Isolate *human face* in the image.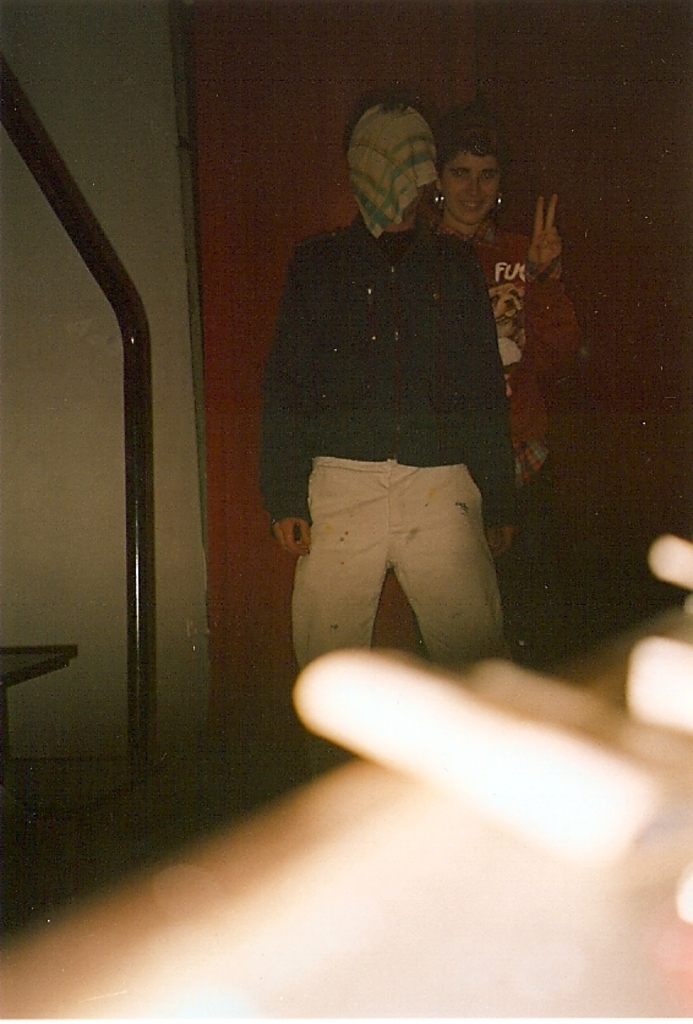
Isolated region: 442 153 503 225.
